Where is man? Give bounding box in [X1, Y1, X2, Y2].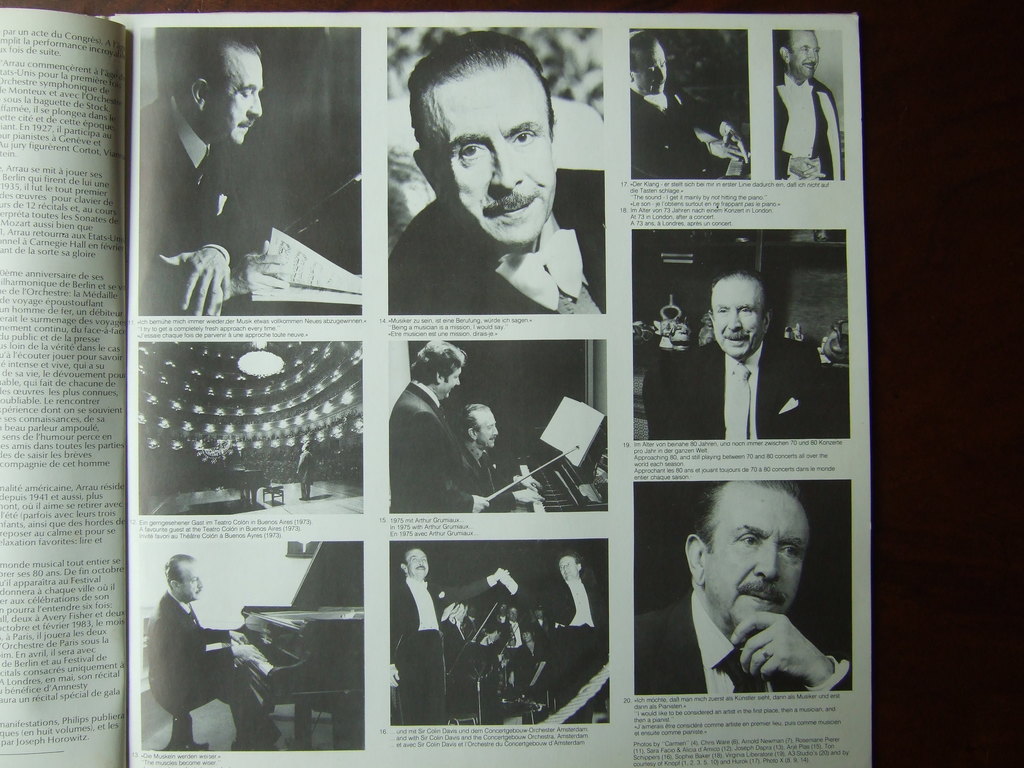
[483, 604, 510, 652].
